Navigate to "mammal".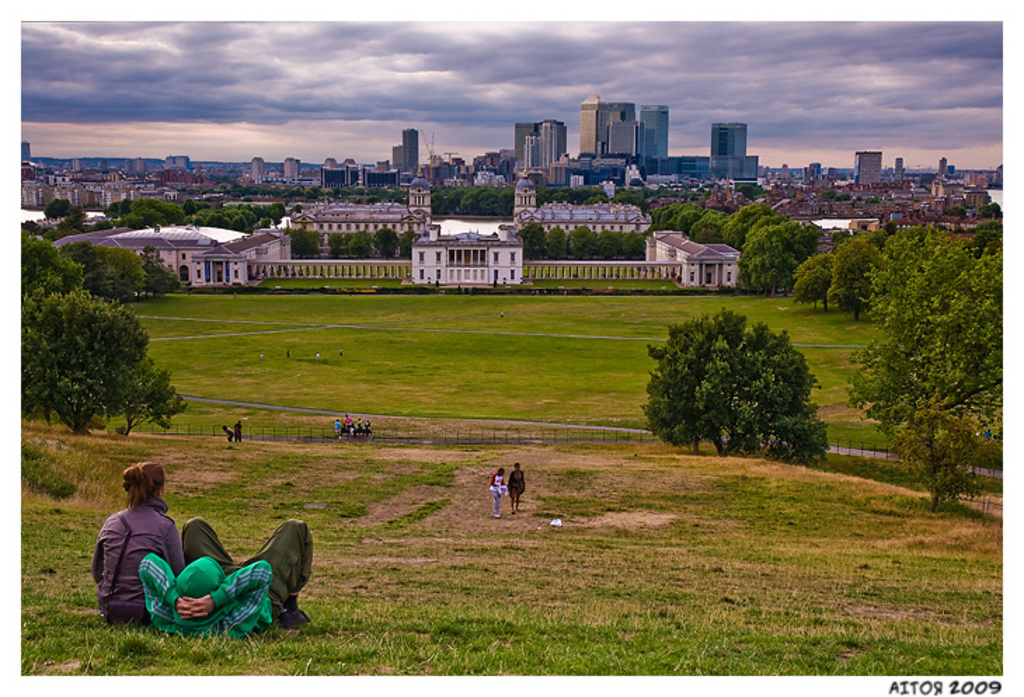
Navigation target: <bbox>86, 459, 188, 623</bbox>.
